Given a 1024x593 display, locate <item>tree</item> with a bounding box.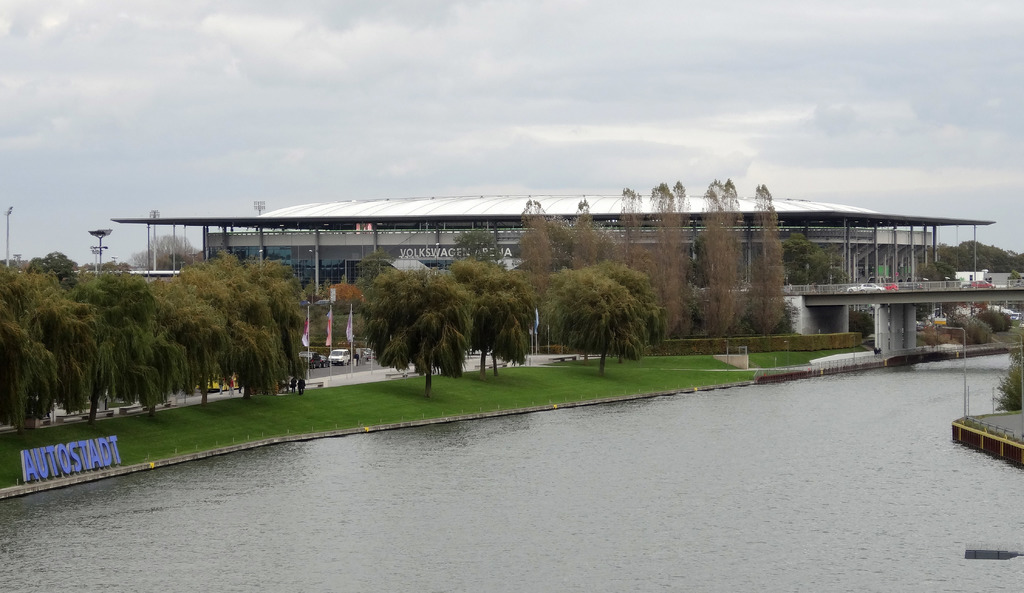
Located: 167, 253, 182, 269.
